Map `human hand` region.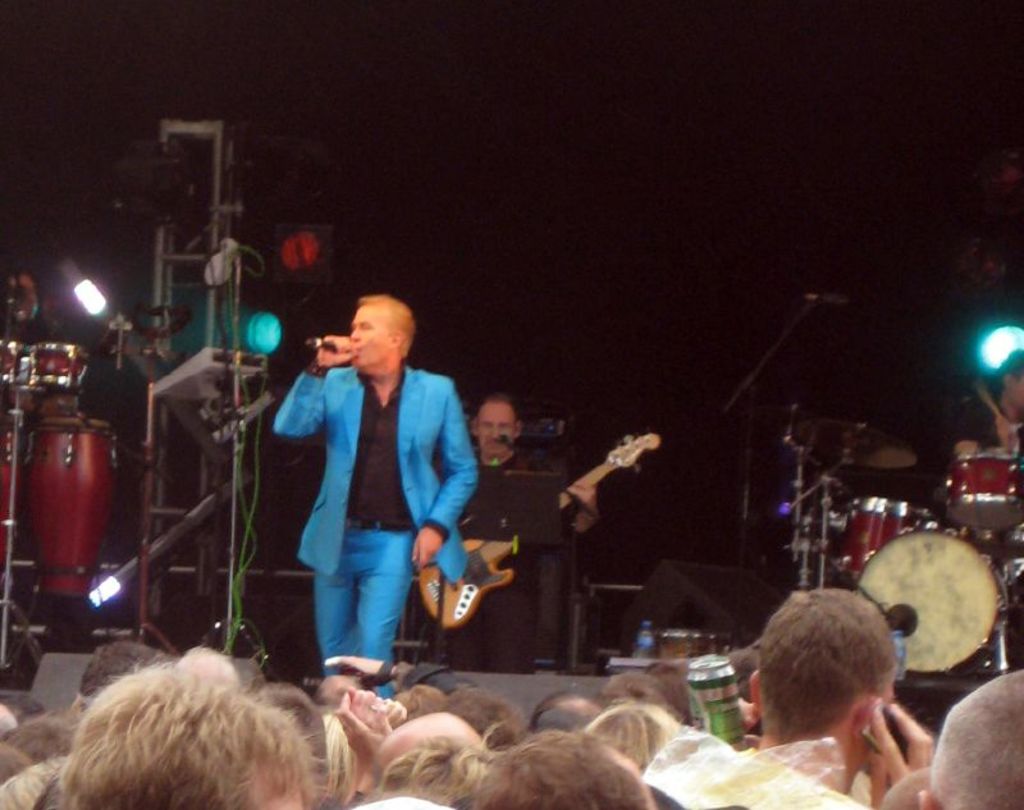
Mapped to select_region(739, 696, 756, 732).
